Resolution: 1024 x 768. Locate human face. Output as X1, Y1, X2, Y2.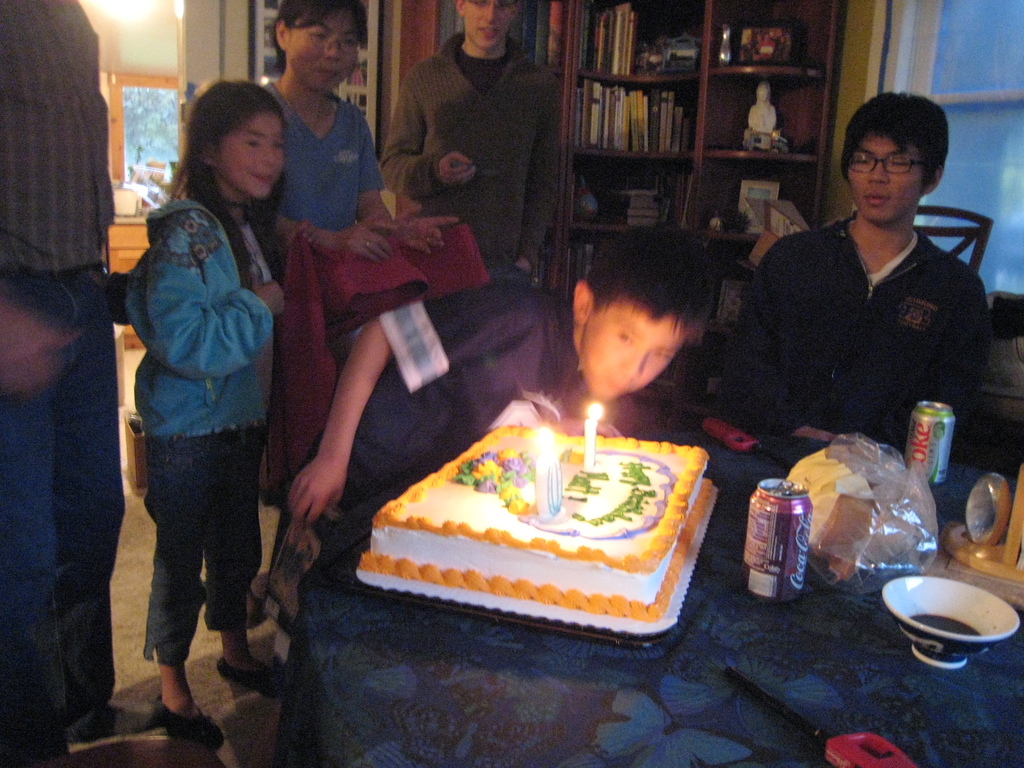
587, 304, 689, 401.
